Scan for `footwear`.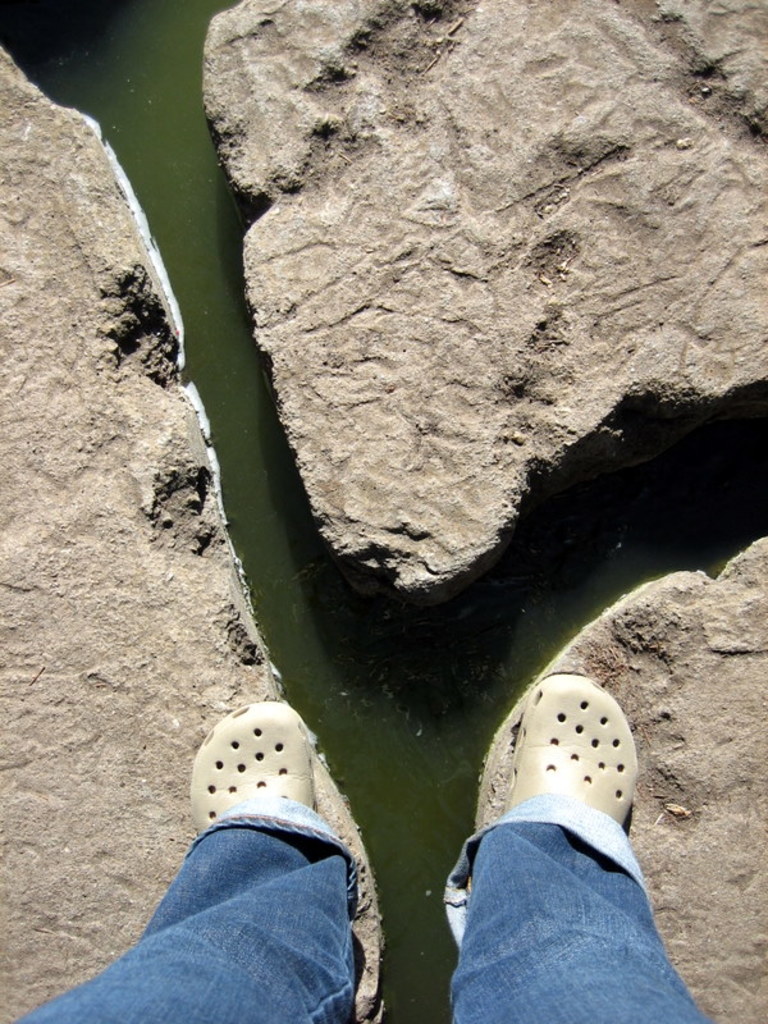
Scan result: (502,668,637,827).
